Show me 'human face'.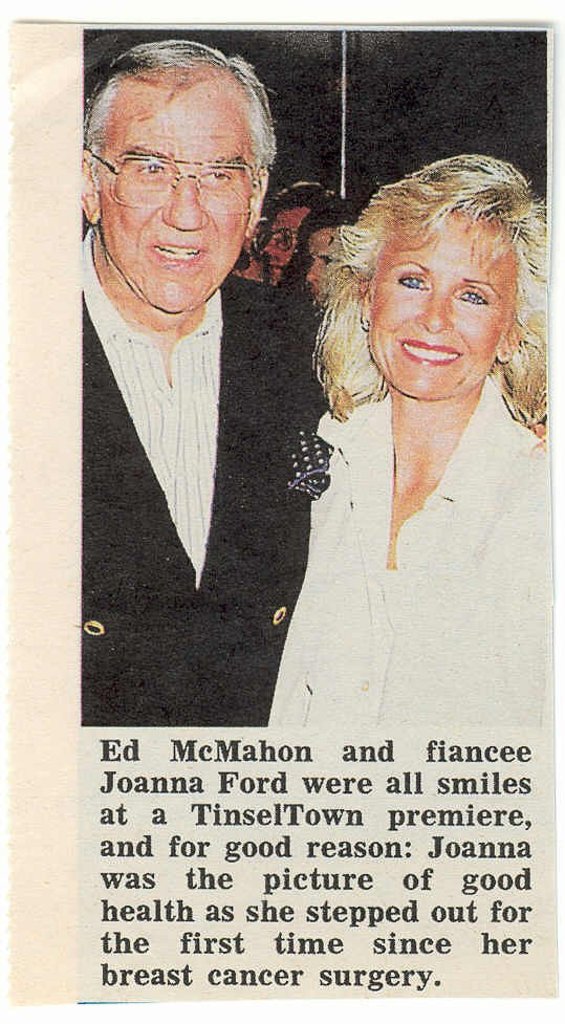
'human face' is here: <region>236, 227, 270, 285</region>.
